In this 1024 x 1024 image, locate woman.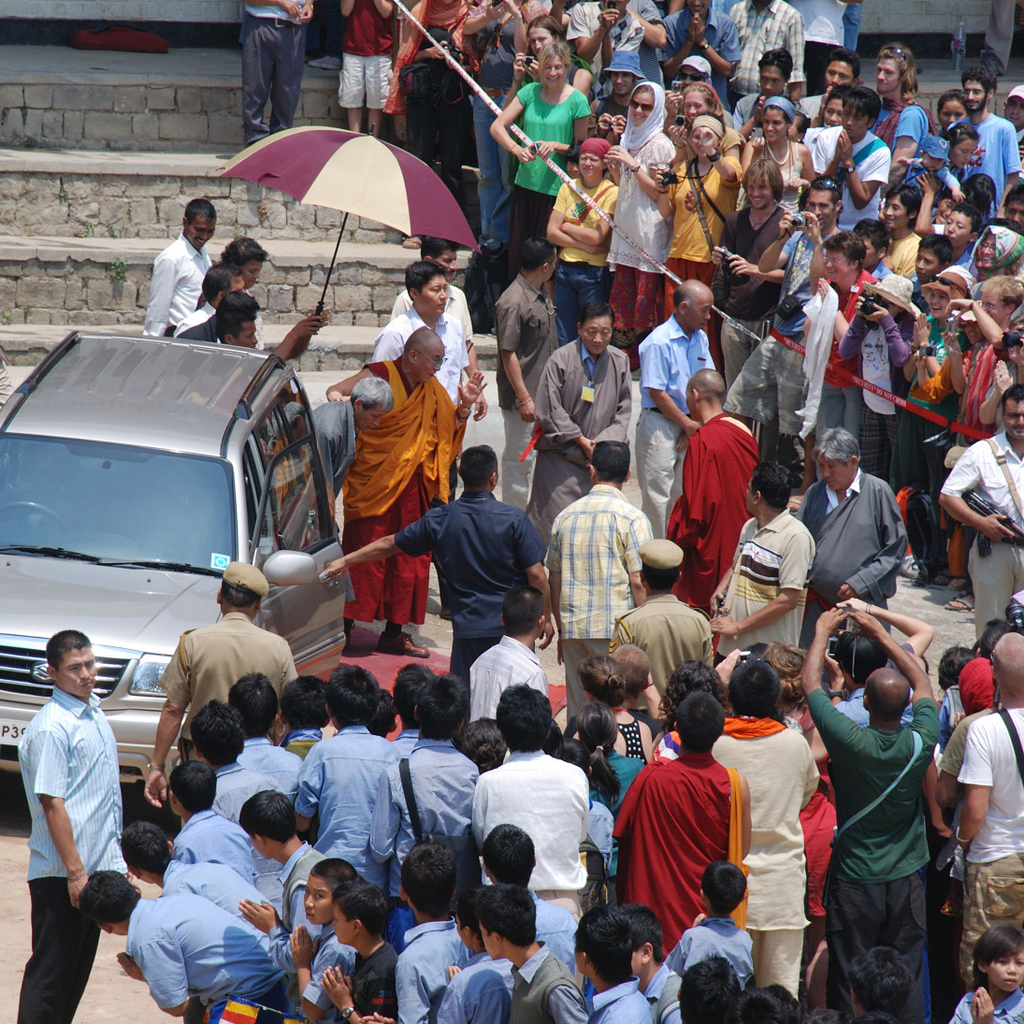
Bounding box: [570,699,651,906].
